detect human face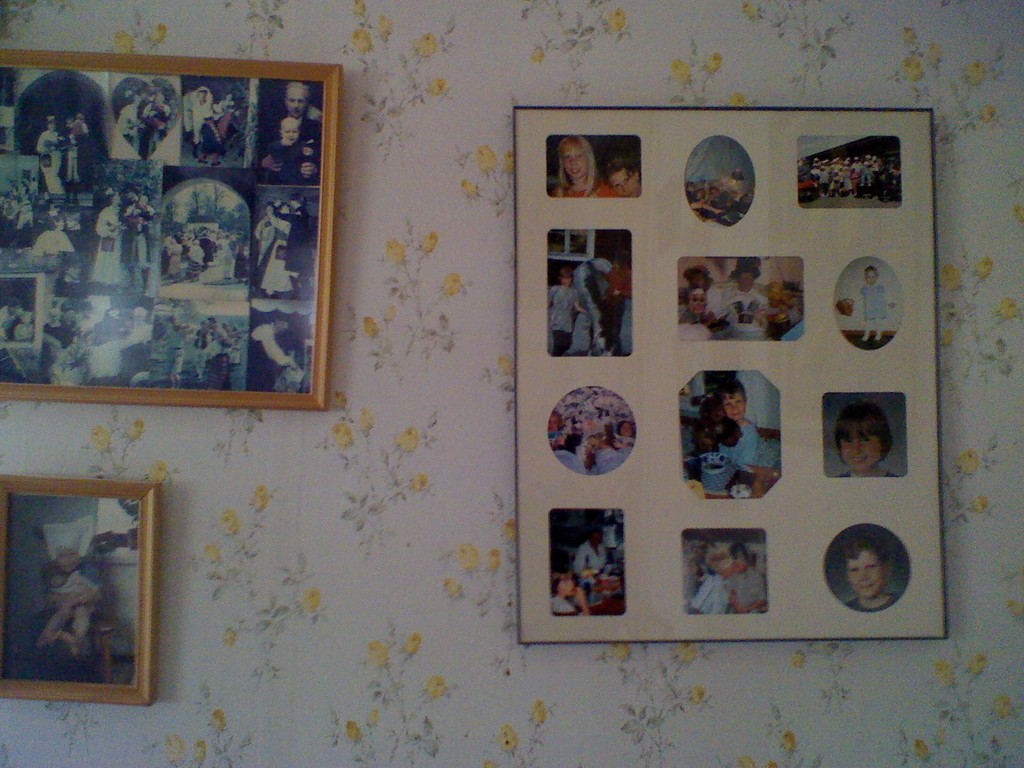
<bbox>563, 145, 588, 180</bbox>
